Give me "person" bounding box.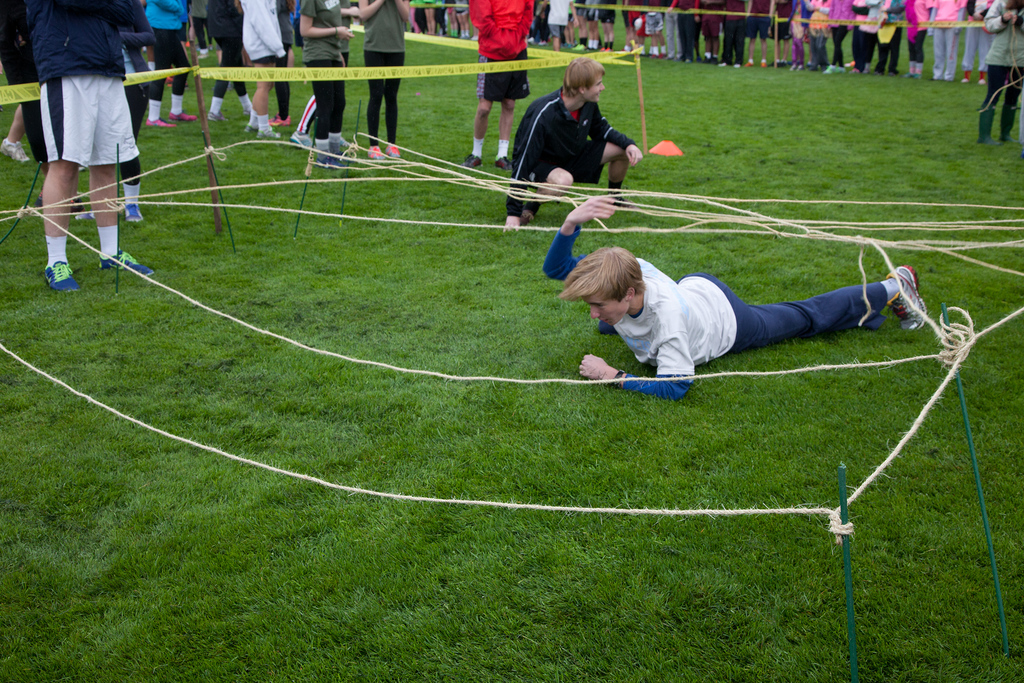
(534, 1, 548, 47).
